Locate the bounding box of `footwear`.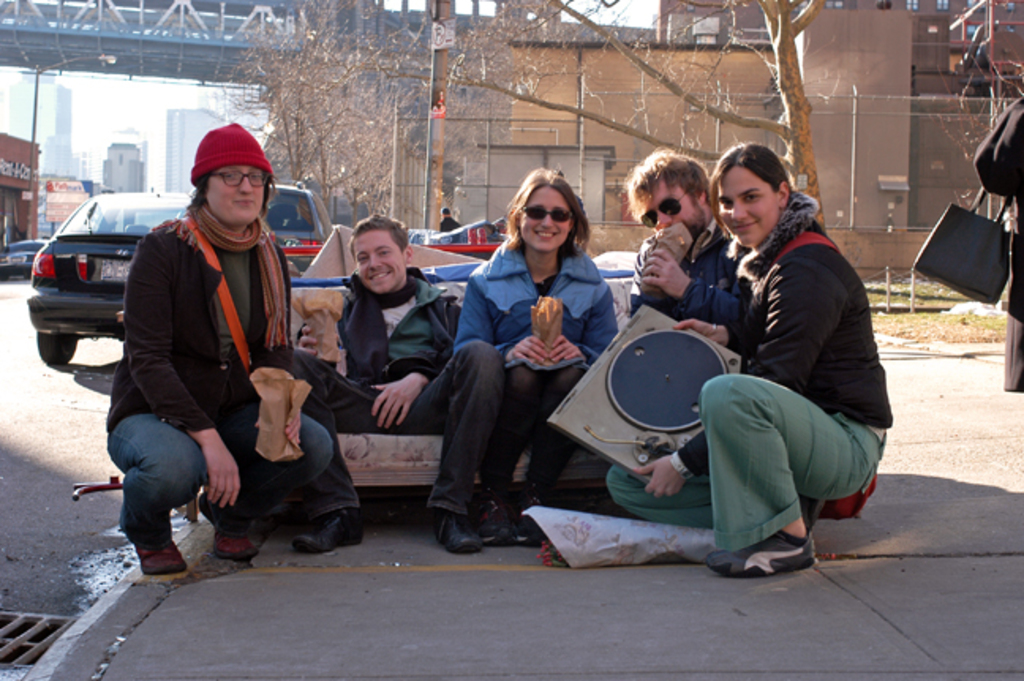
Bounding box: (left=213, top=523, right=262, bottom=558).
